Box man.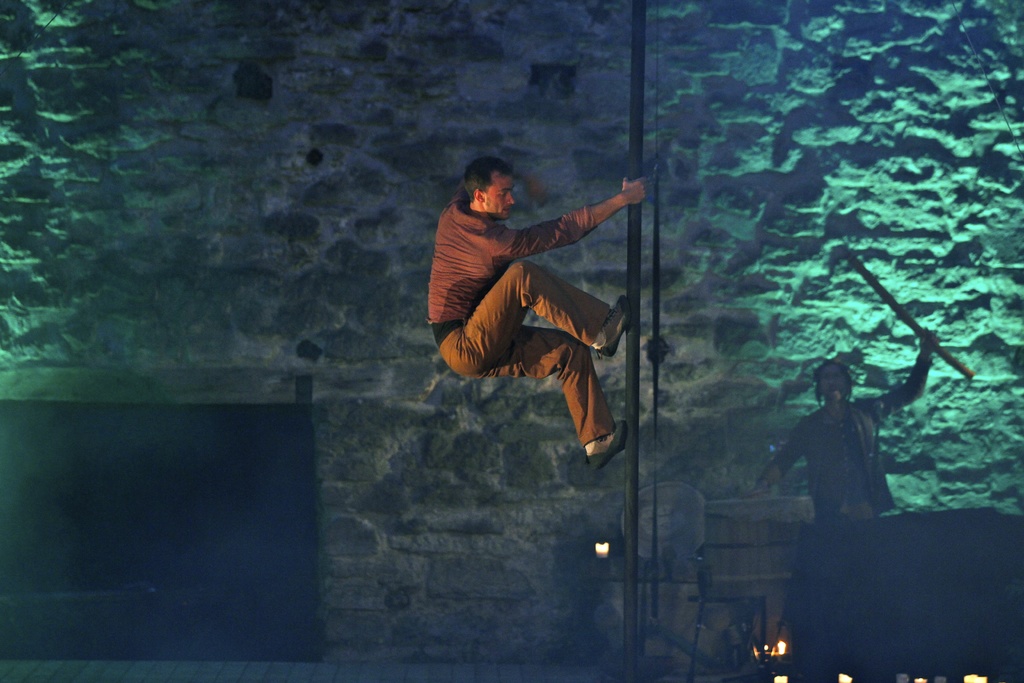
{"left": 744, "top": 331, "right": 934, "bottom": 527}.
